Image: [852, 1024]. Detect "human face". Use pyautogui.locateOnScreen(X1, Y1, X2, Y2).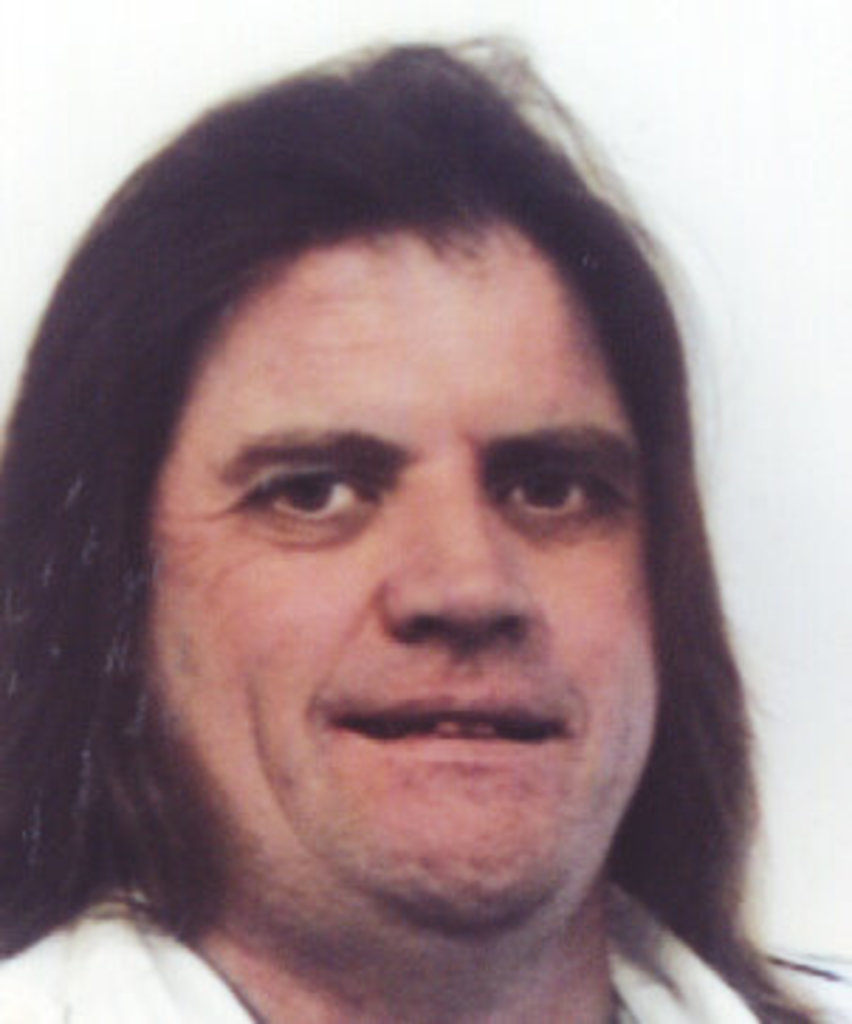
pyautogui.locateOnScreen(155, 200, 657, 908).
